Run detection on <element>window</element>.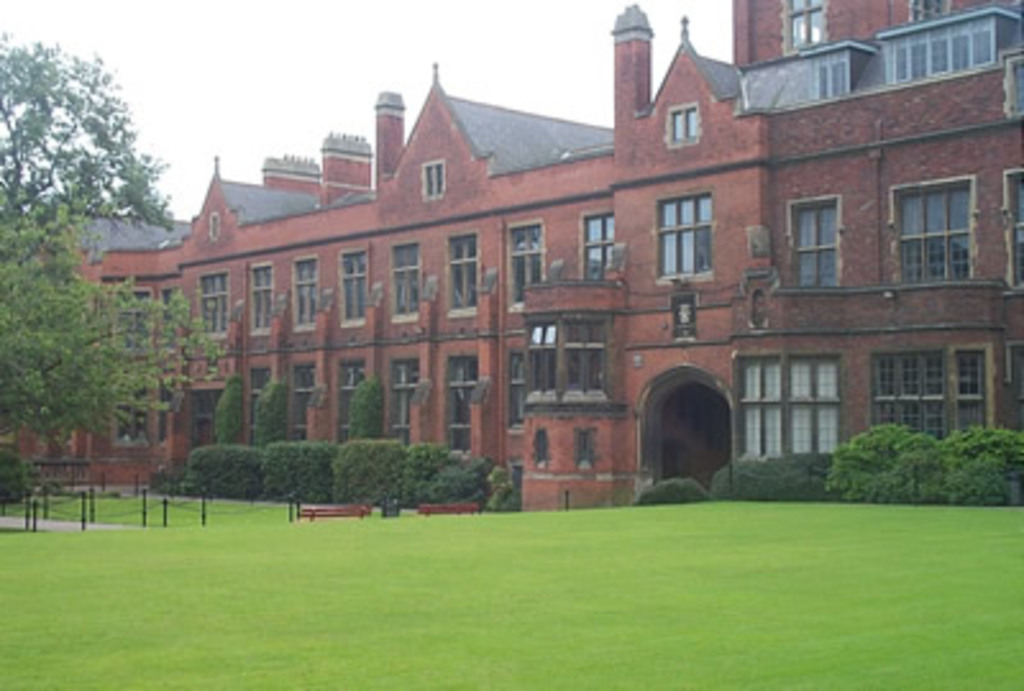
Result: 576:207:614:284.
